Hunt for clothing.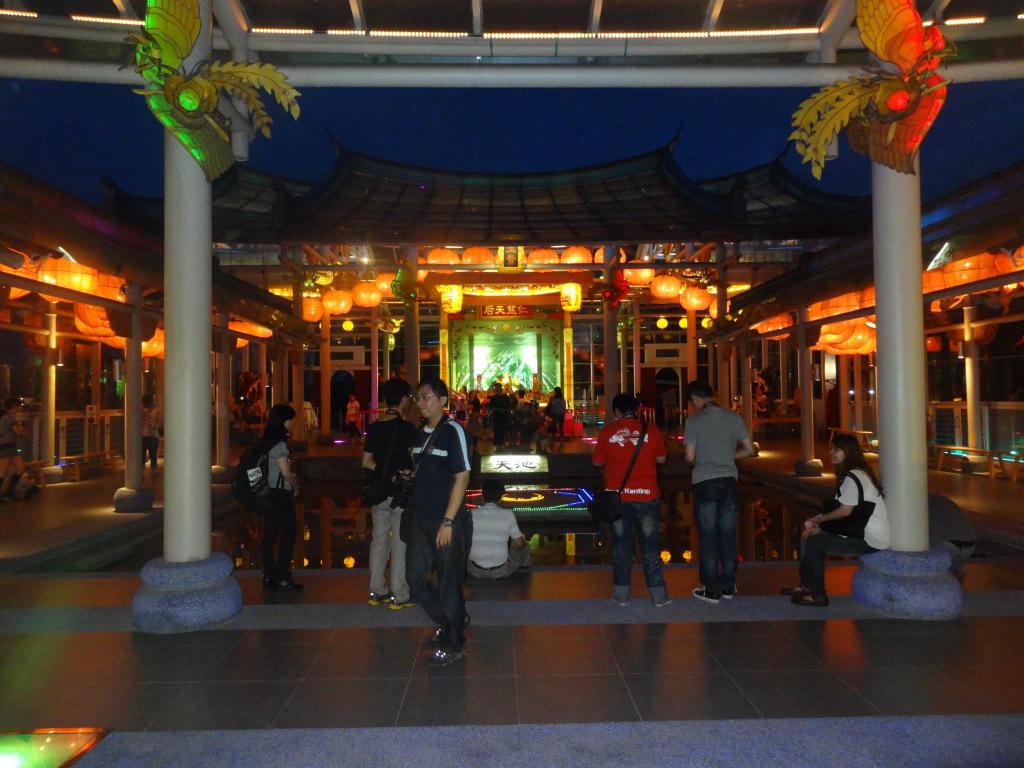
Hunted down at select_region(585, 421, 669, 606).
